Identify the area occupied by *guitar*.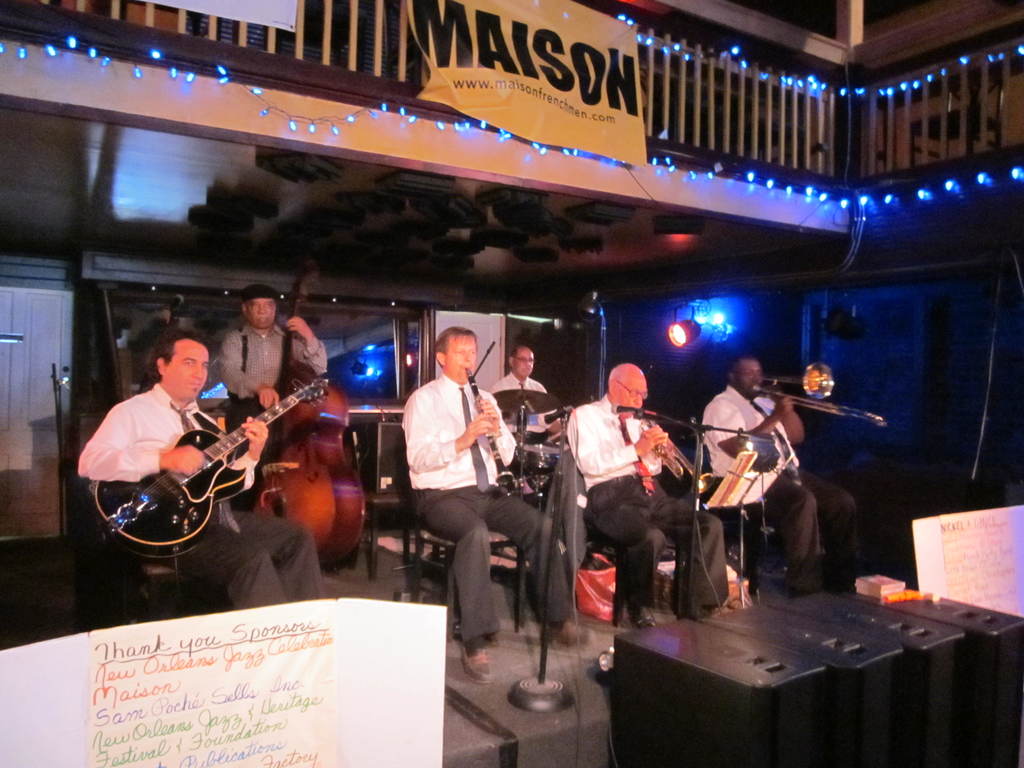
Area: (left=109, top=370, right=342, bottom=551).
